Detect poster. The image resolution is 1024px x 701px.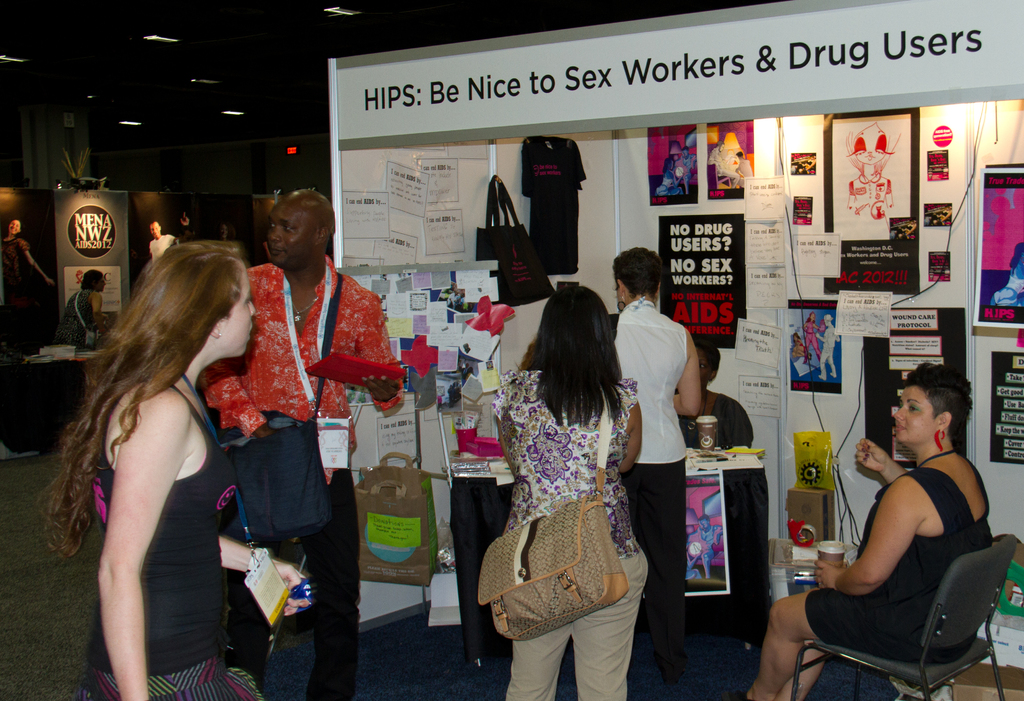
box(643, 465, 729, 597).
